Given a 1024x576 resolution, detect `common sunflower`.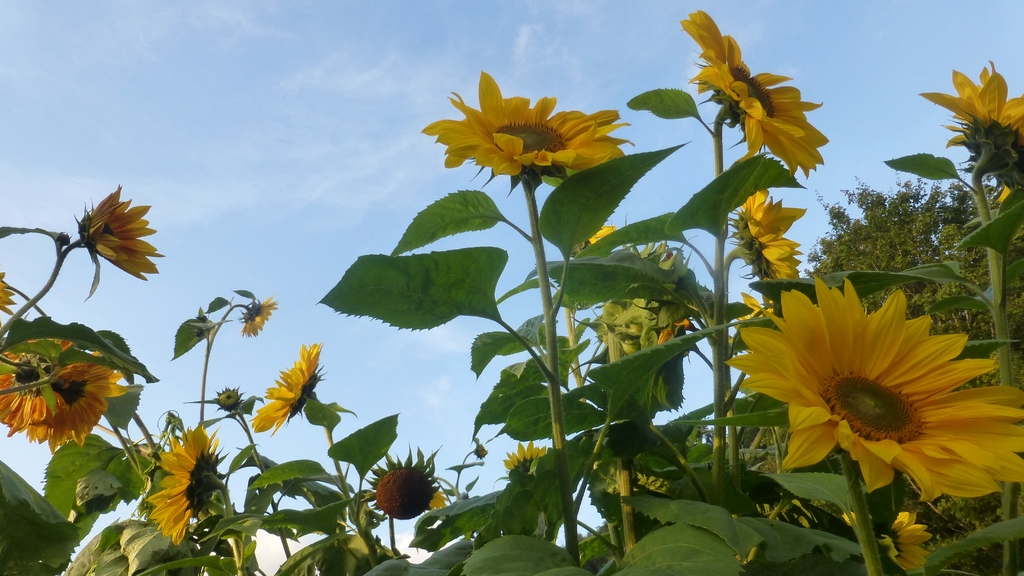
79,182,159,269.
